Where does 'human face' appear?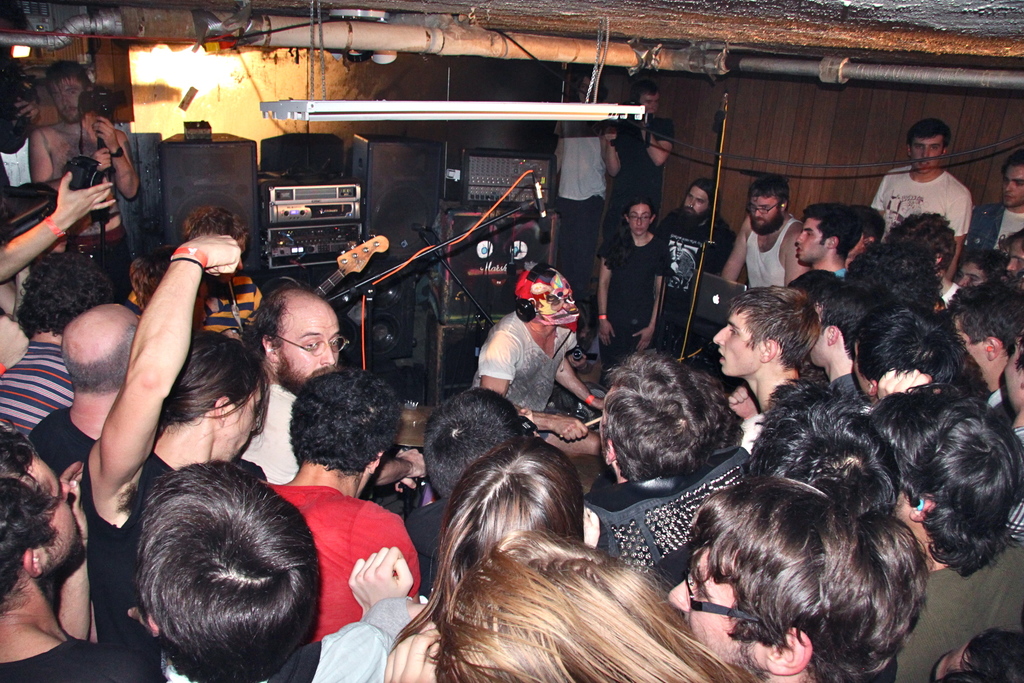
Appears at [left=50, top=76, right=87, bottom=124].
